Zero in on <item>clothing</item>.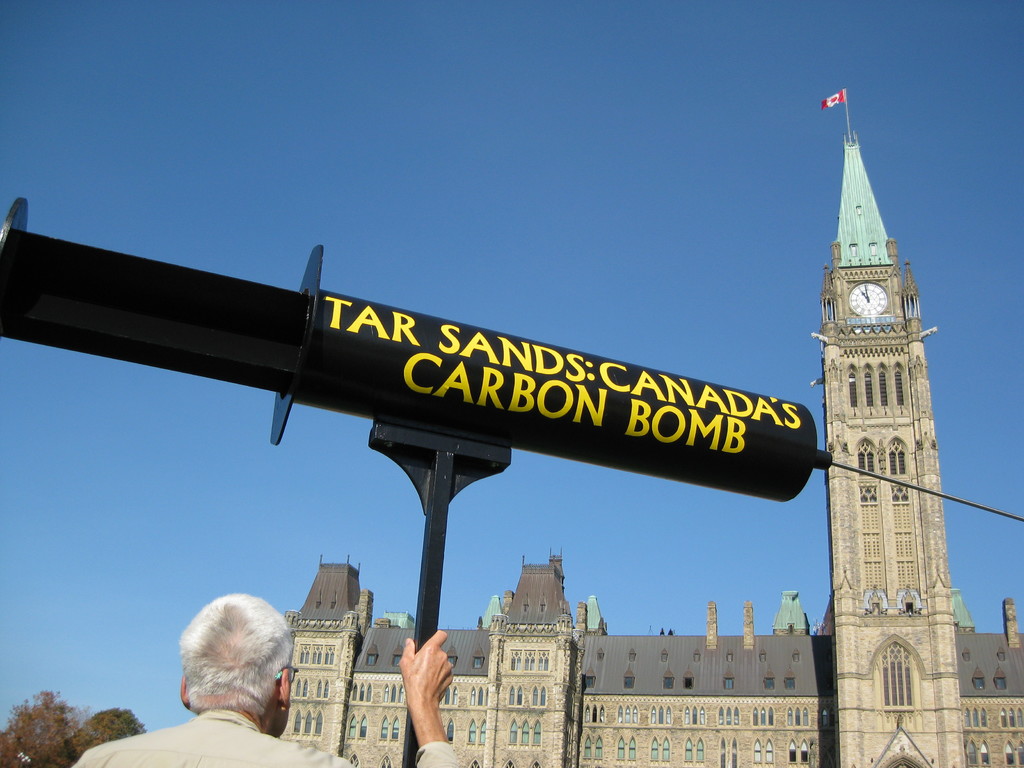
Zeroed in: bbox=(68, 708, 467, 767).
